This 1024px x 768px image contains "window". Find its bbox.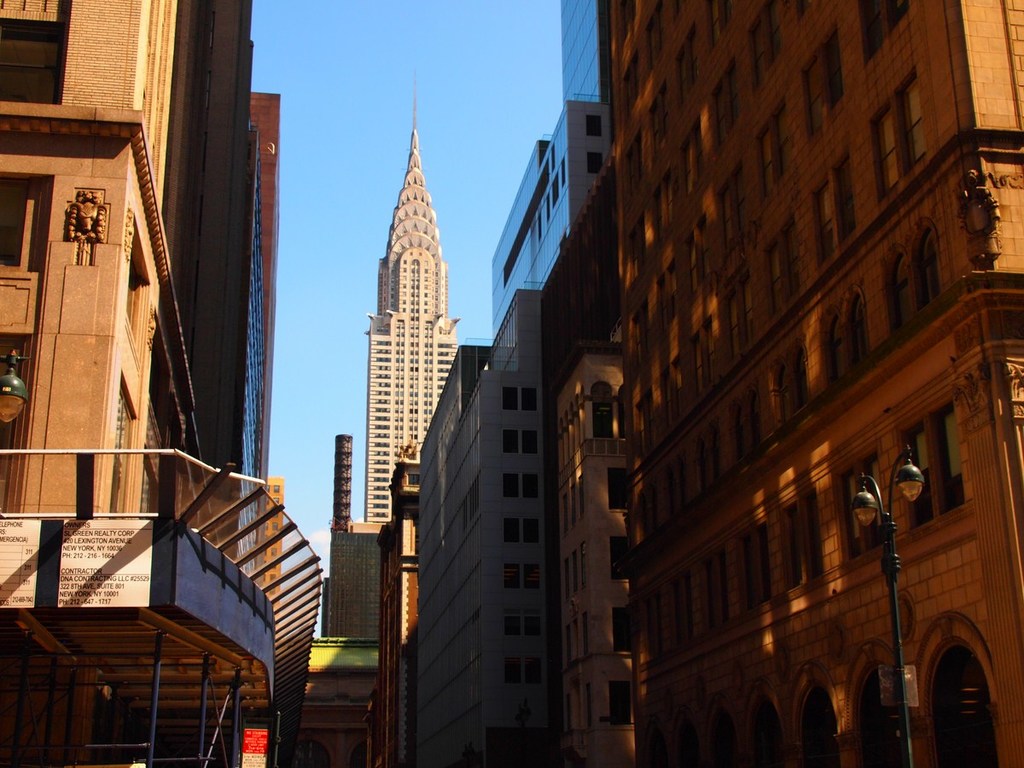
detection(751, 695, 786, 767).
